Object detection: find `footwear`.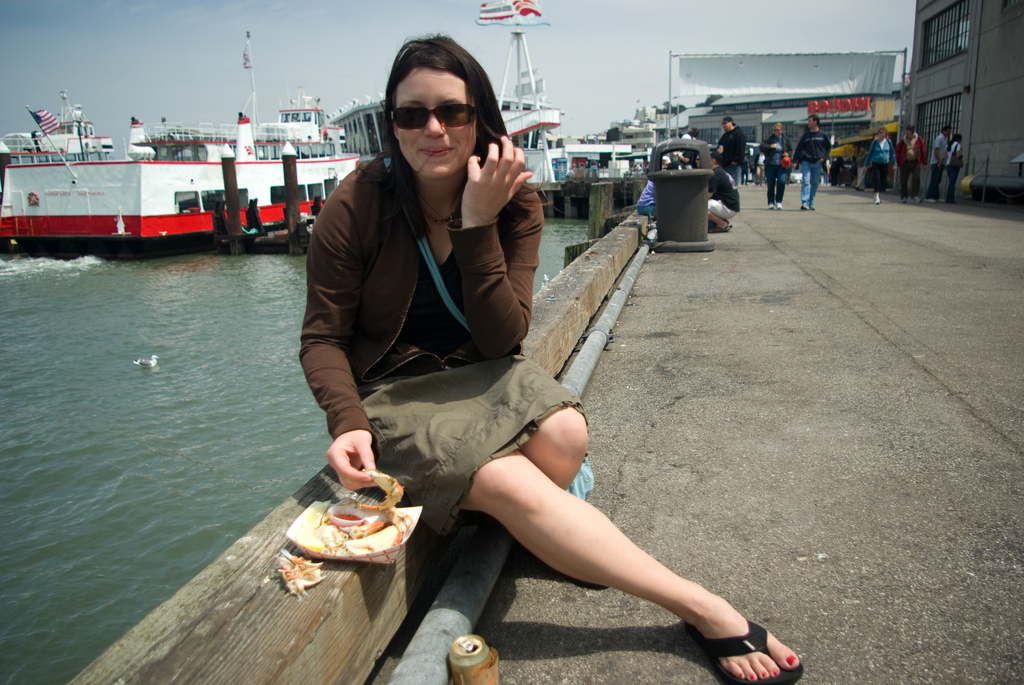
{"left": 931, "top": 196, "right": 936, "bottom": 201}.
